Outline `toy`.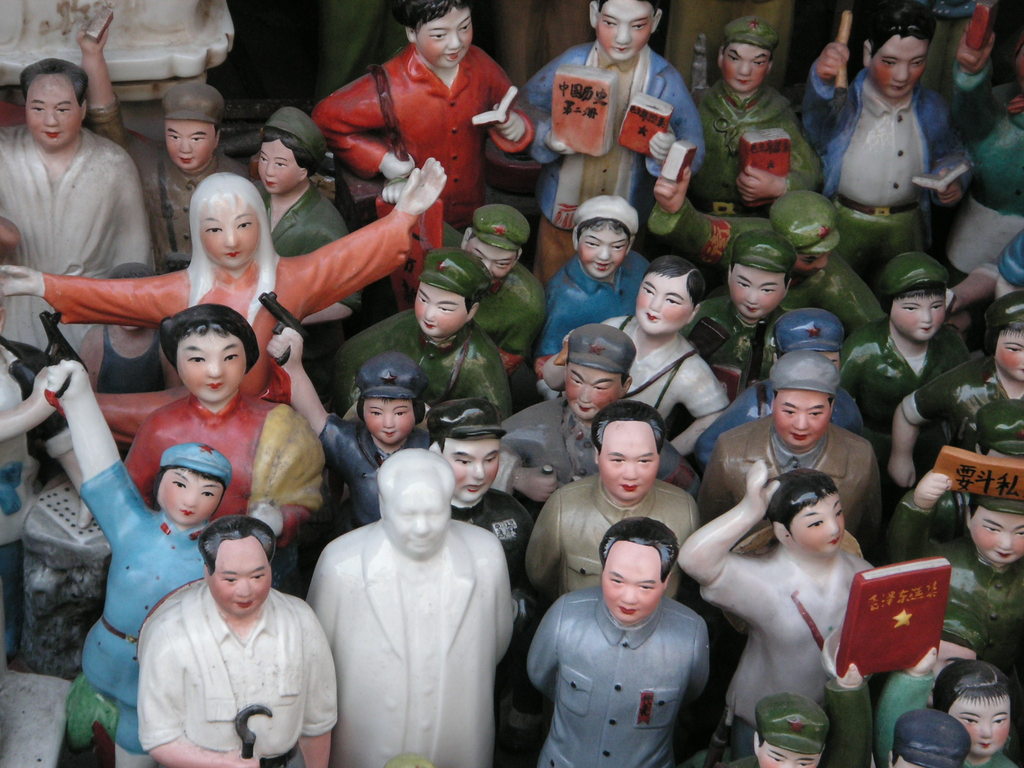
Outline: [x1=0, y1=318, x2=93, y2=522].
